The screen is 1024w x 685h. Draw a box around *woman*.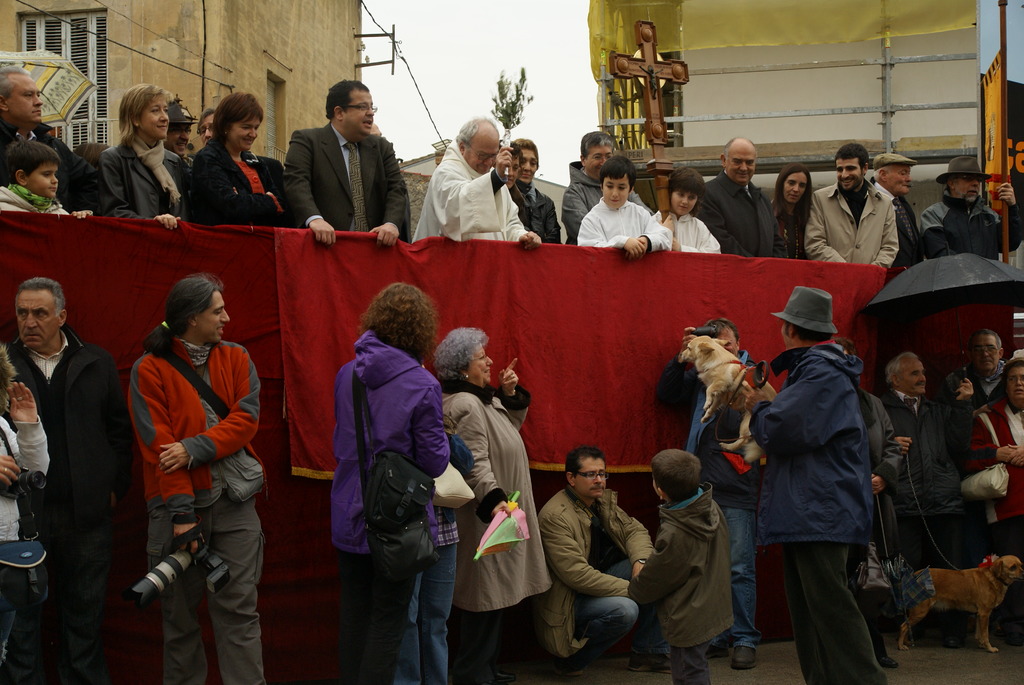
777/161/823/267.
